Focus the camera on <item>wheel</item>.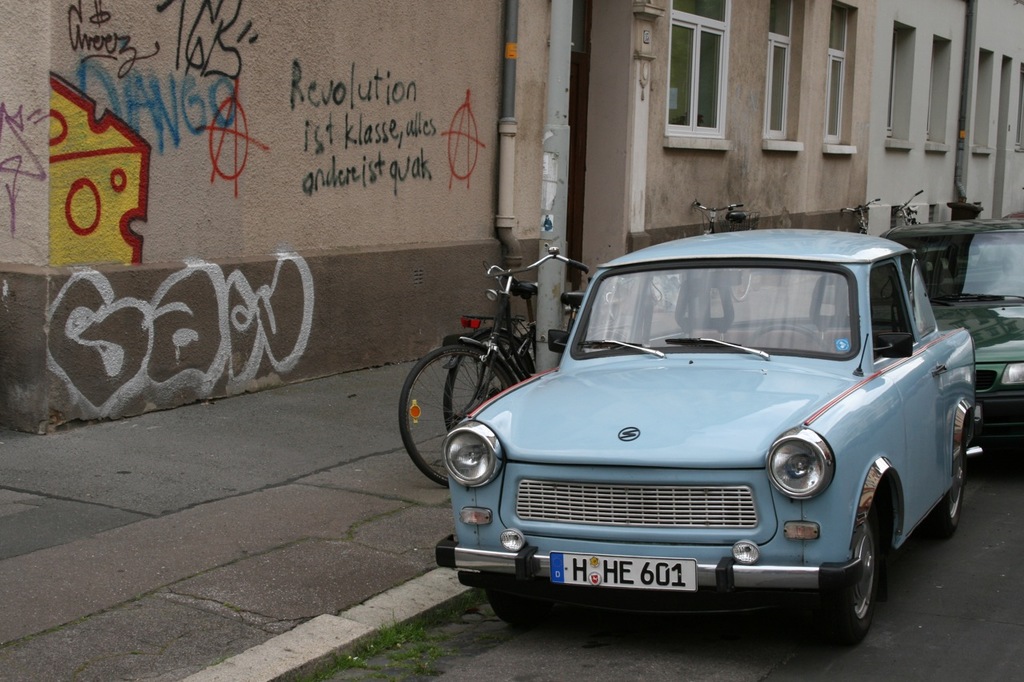
Focus region: l=821, t=488, r=906, b=633.
